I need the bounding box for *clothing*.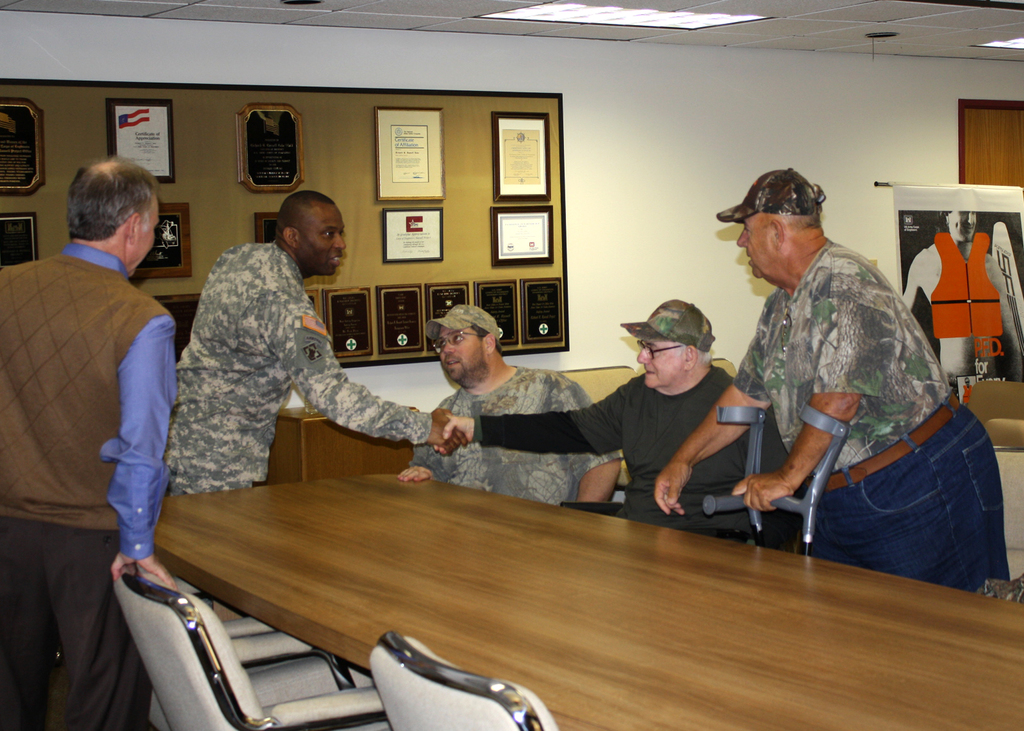
Here it is: l=733, t=236, r=1005, b=590.
